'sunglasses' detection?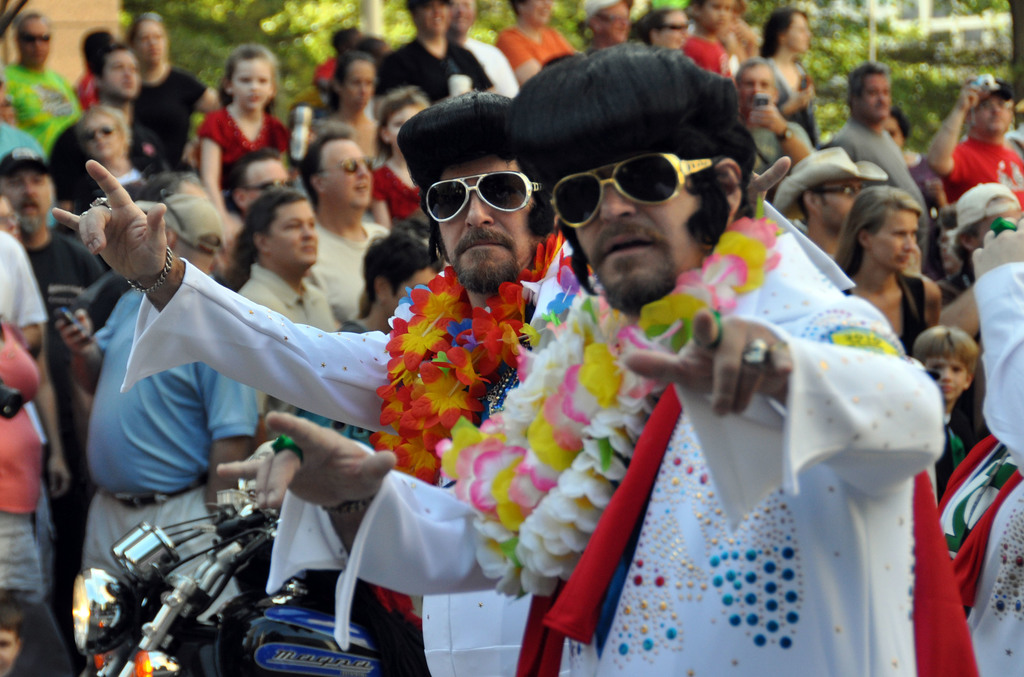
crop(426, 170, 547, 223)
